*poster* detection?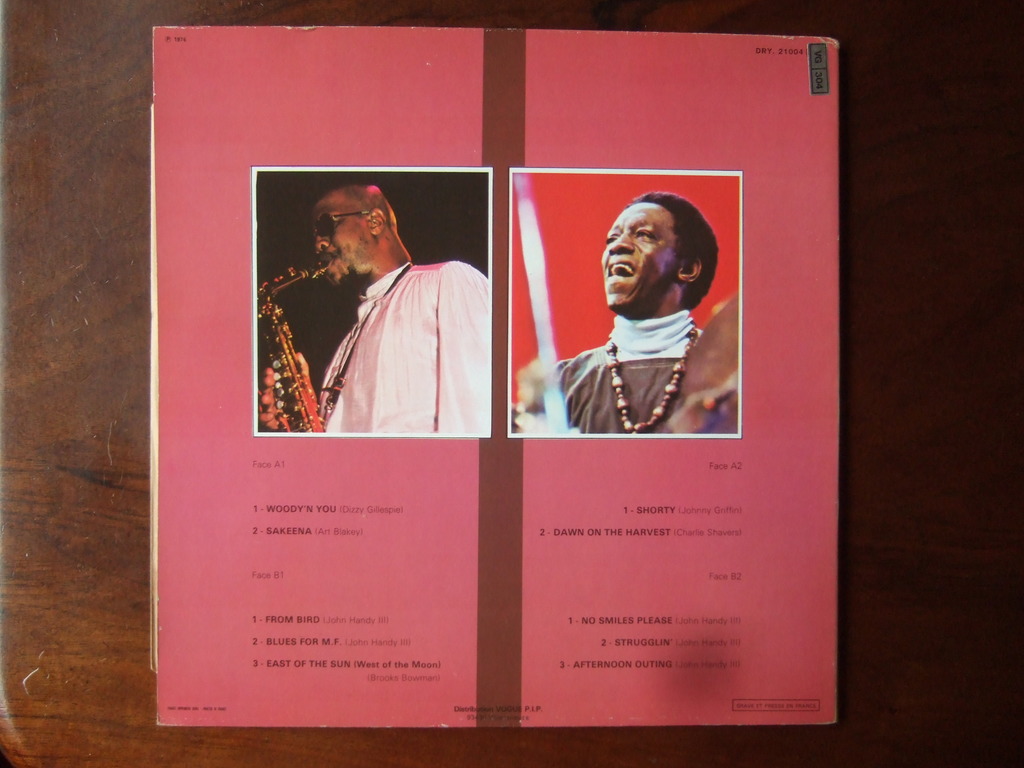
(152, 24, 840, 729)
